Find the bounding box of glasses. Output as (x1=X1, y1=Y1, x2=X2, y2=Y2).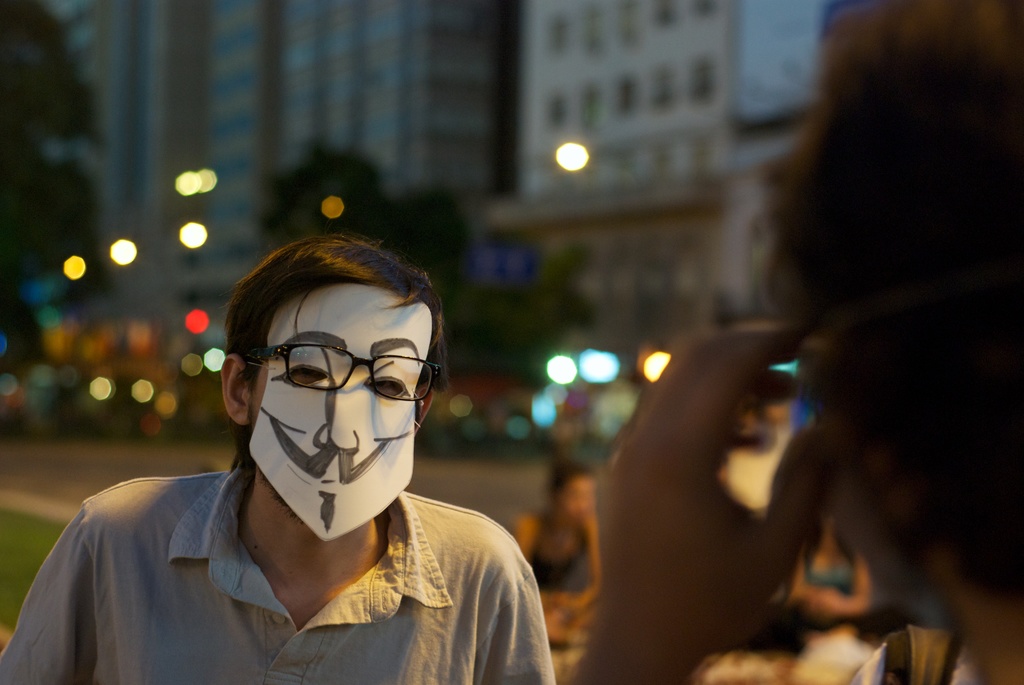
(x1=242, y1=338, x2=442, y2=404).
